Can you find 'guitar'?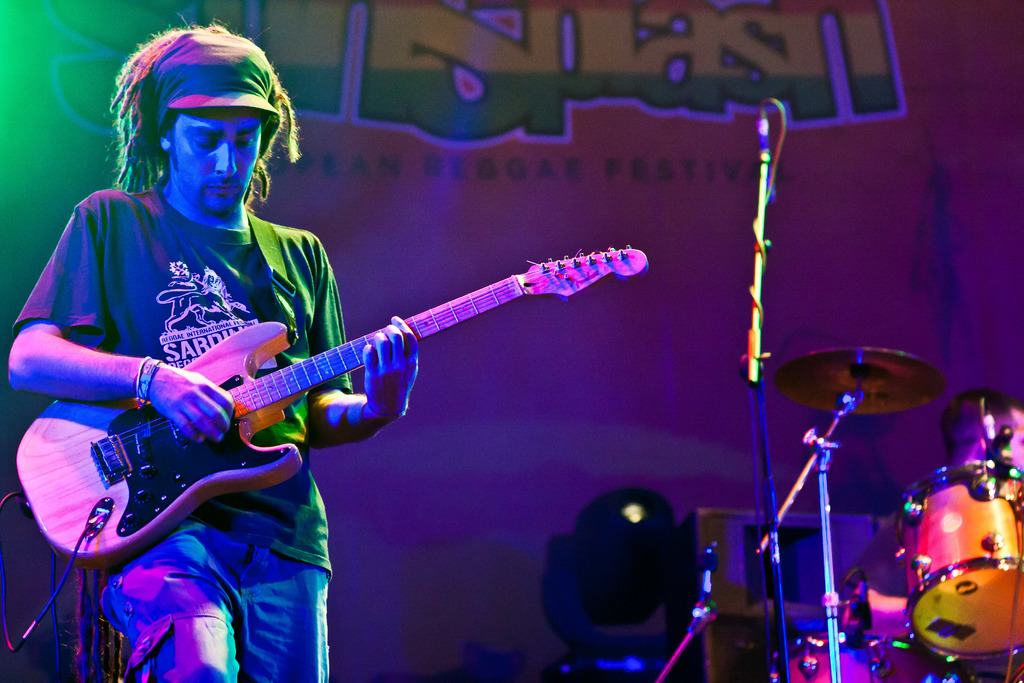
Yes, bounding box: {"left": 57, "top": 243, "right": 643, "bottom": 591}.
